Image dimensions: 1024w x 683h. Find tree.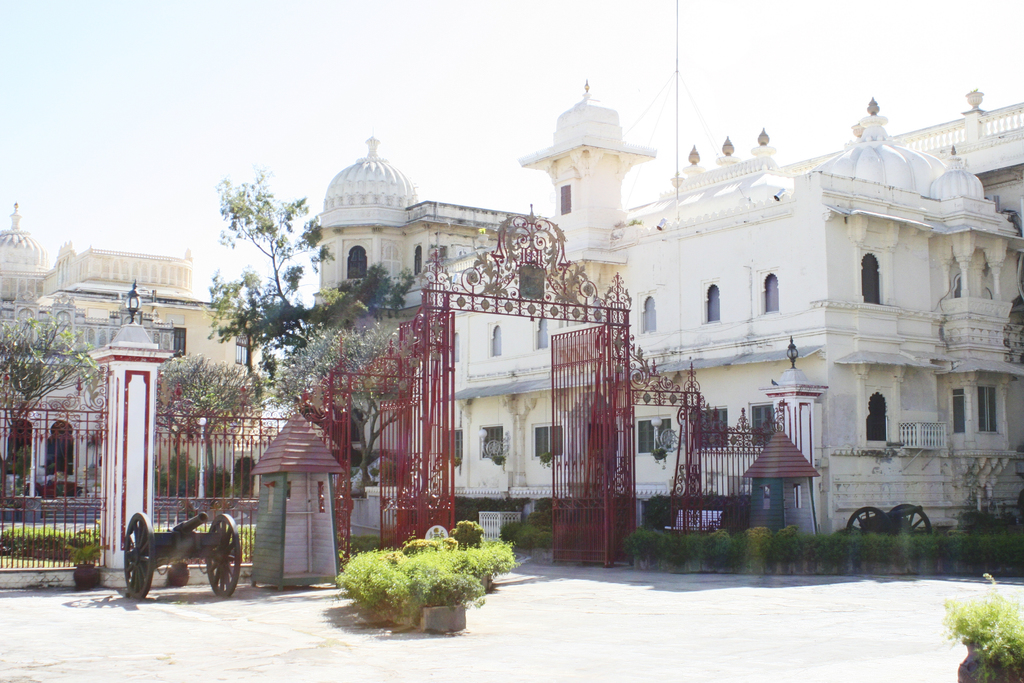
rect(196, 169, 342, 358).
